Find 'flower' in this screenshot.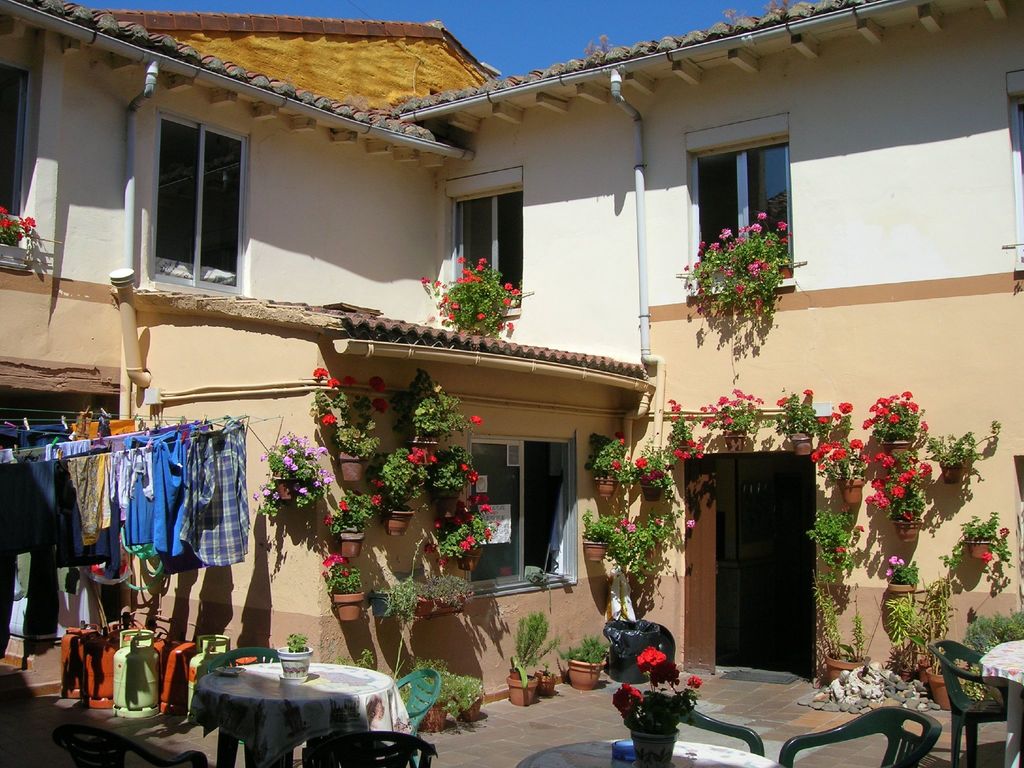
The bounding box for 'flower' is [884, 409, 893, 416].
